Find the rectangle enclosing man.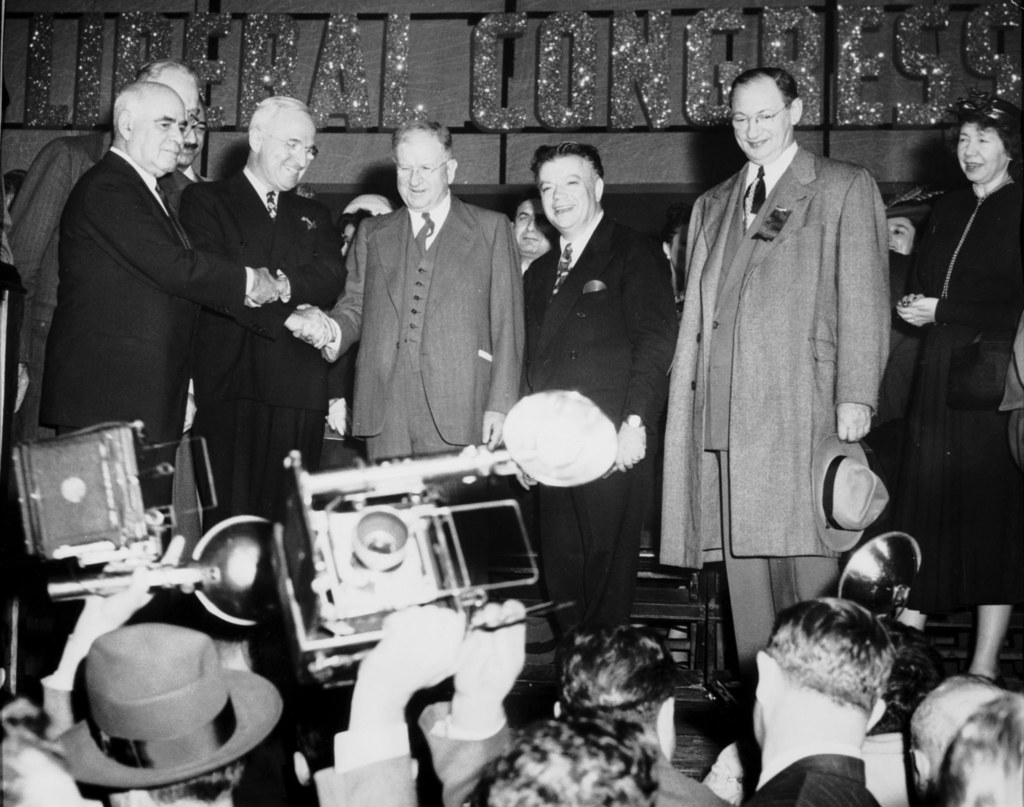
(658,69,911,716).
